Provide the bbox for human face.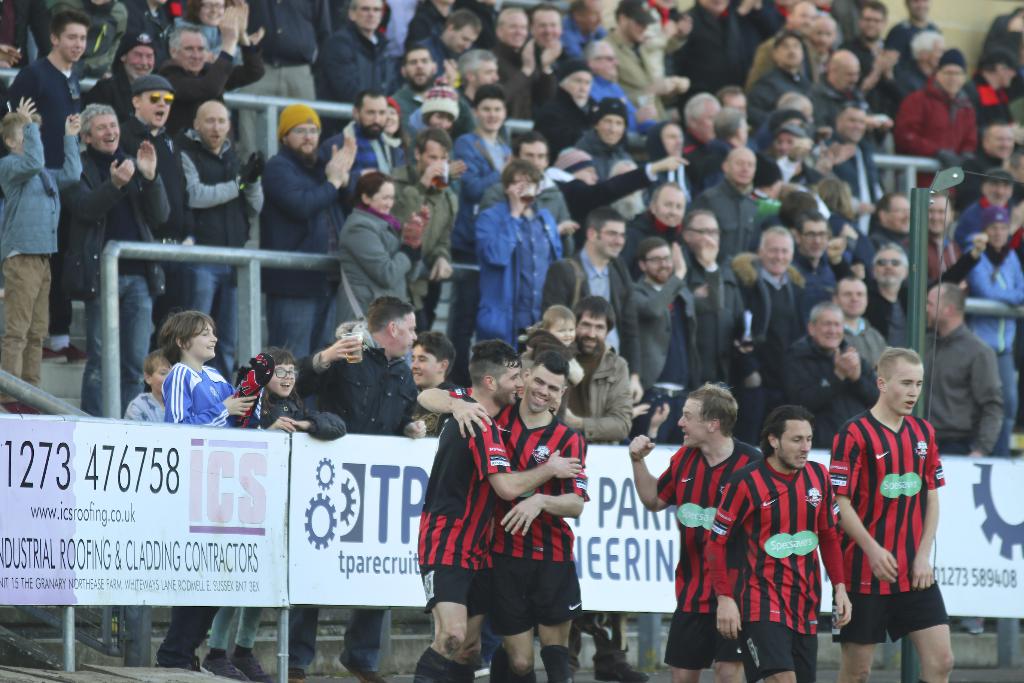
x1=584, y1=315, x2=604, y2=357.
